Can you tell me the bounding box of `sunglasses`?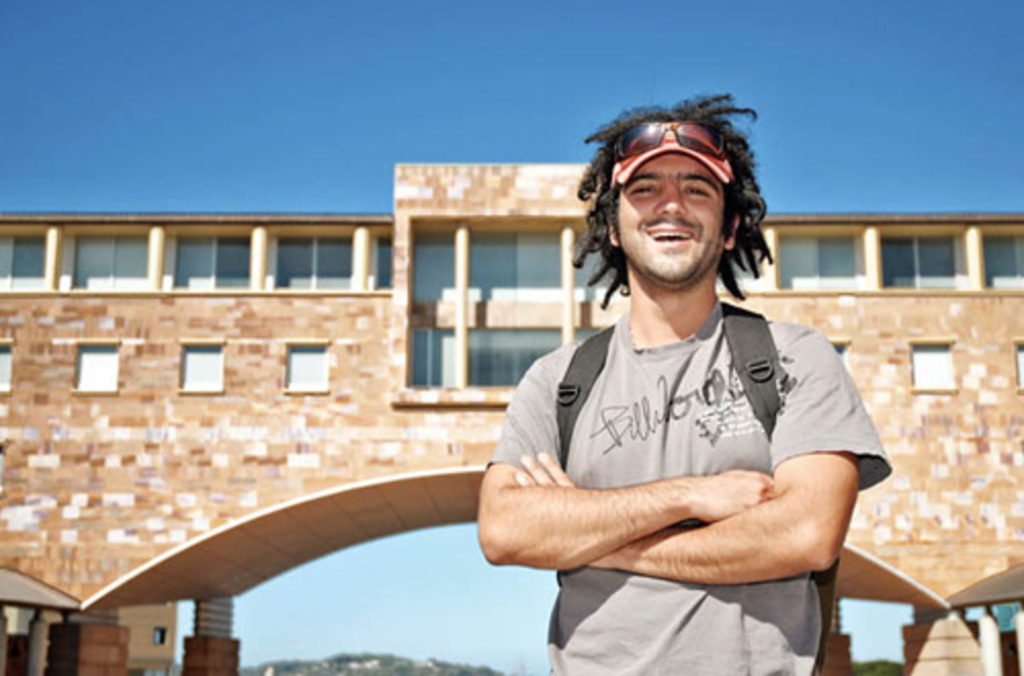
(left=602, top=121, right=735, bottom=158).
